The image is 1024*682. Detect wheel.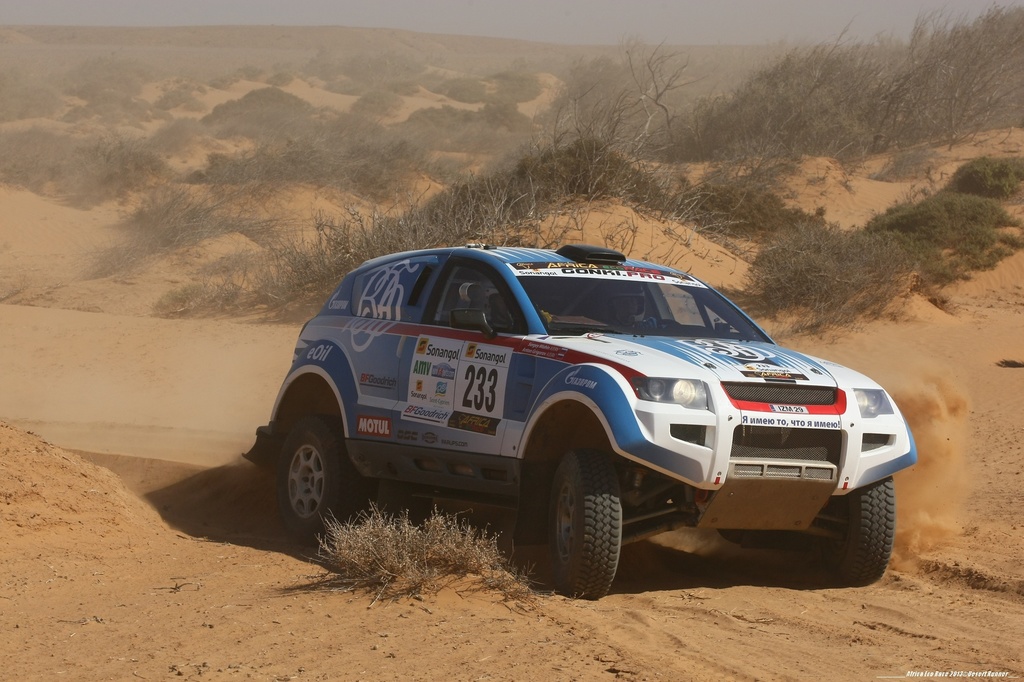
Detection: (x1=831, y1=481, x2=893, y2=586).
